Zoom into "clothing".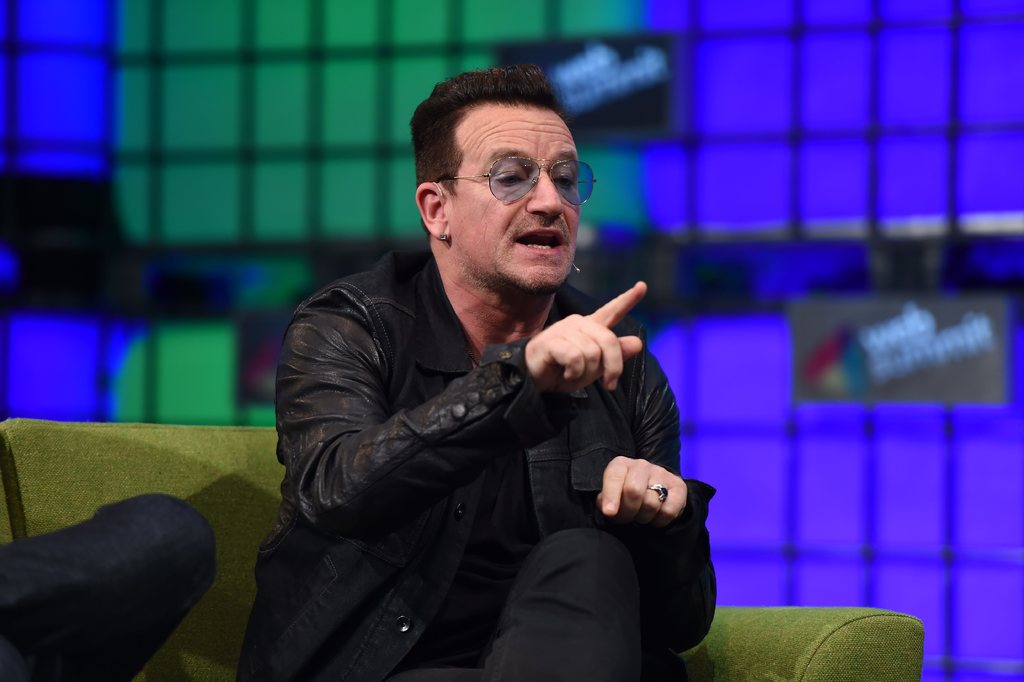
Zoom target: bbox(237, 248, 722, 681).
